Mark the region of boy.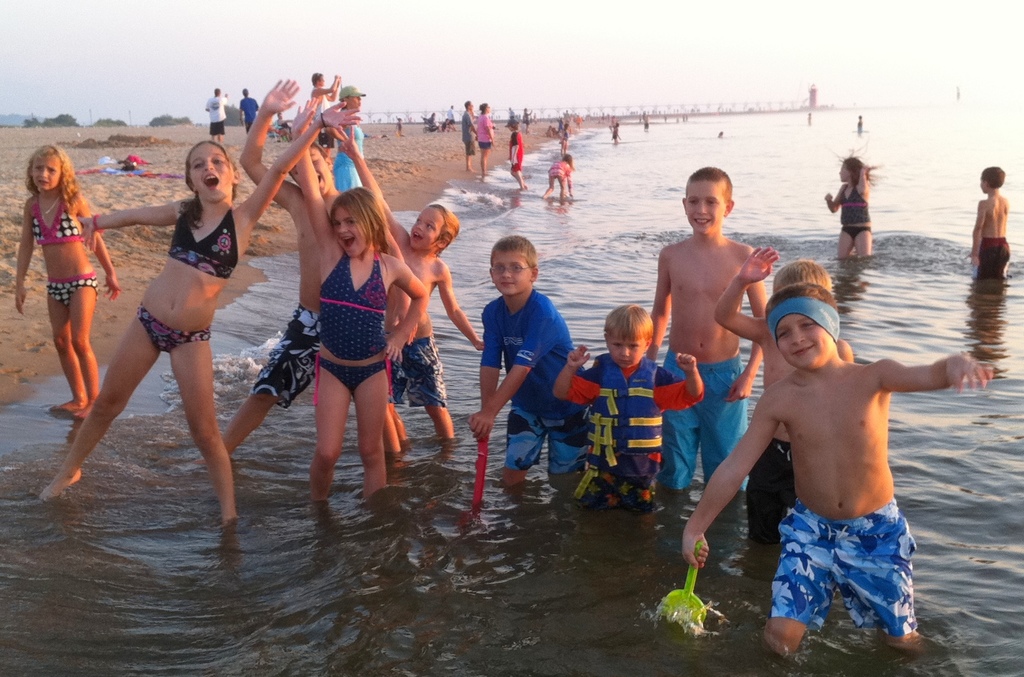
Region: Rect(966, 168, 1021, 289).
